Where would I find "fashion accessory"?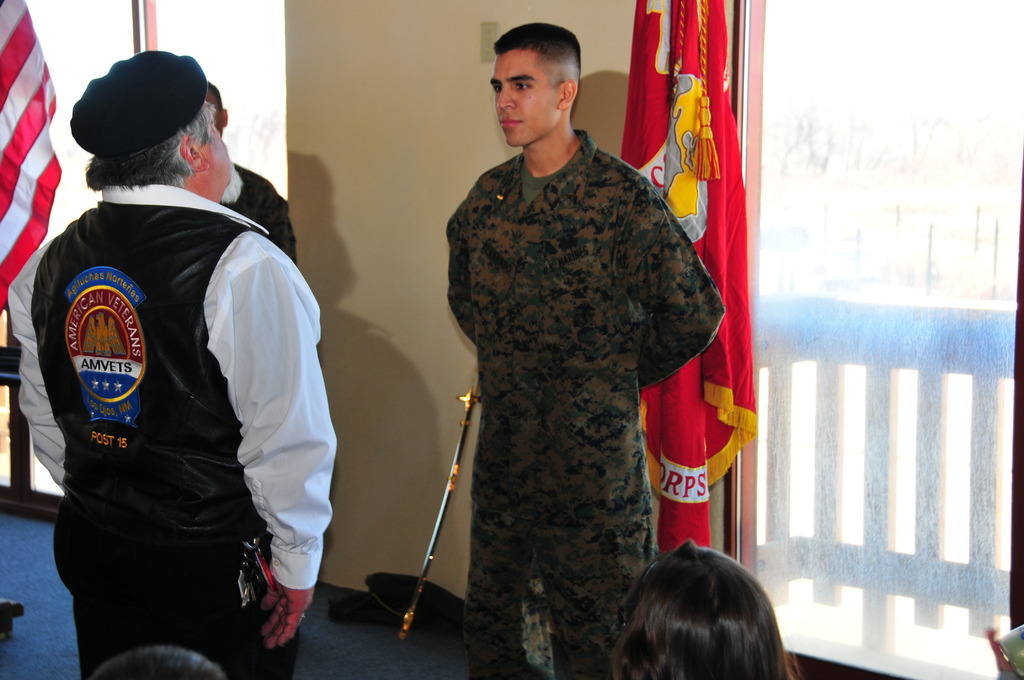
At {"left": 67, "top": 44, "right": 208, "bottom": 165}.
